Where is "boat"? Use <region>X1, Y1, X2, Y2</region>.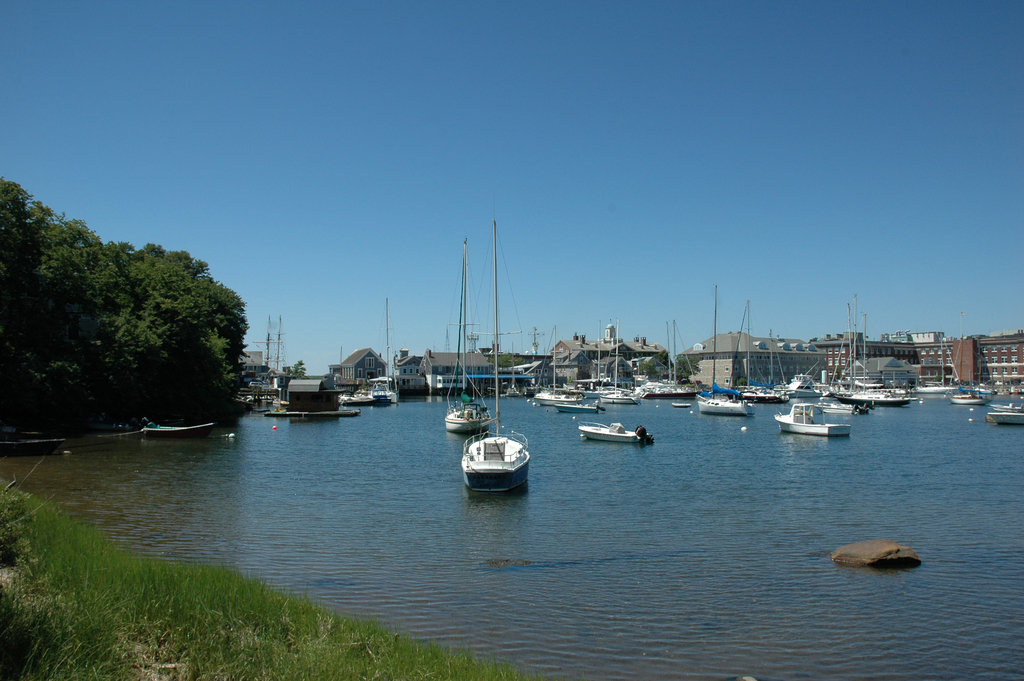
<region>946, 389, 986, 411</region>.
